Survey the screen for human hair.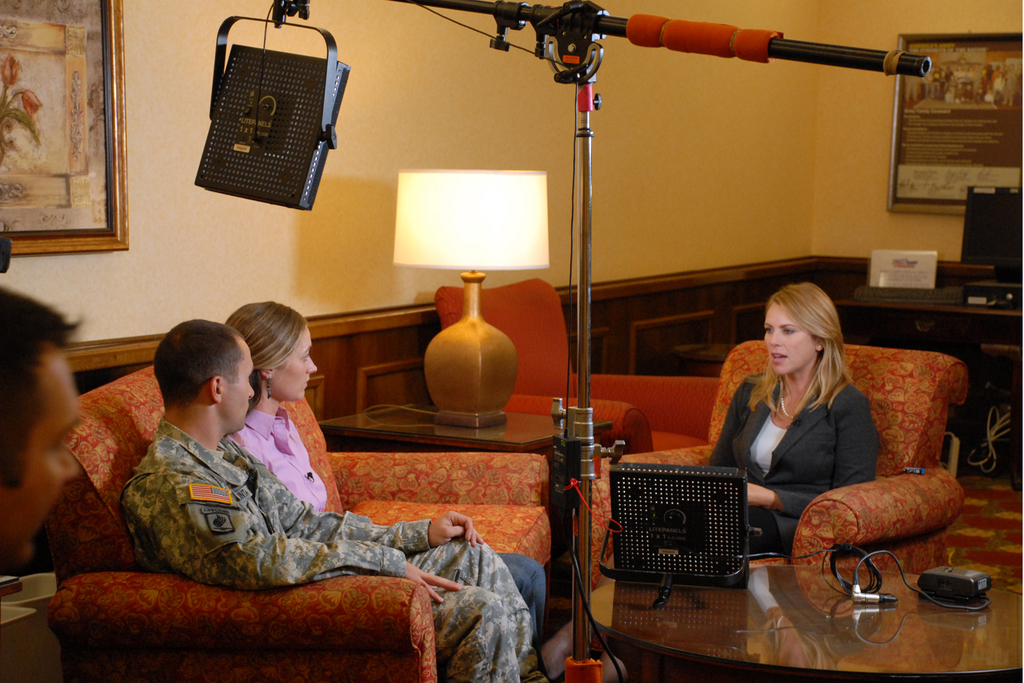
Survey found: [229, 299, 304, 406].
